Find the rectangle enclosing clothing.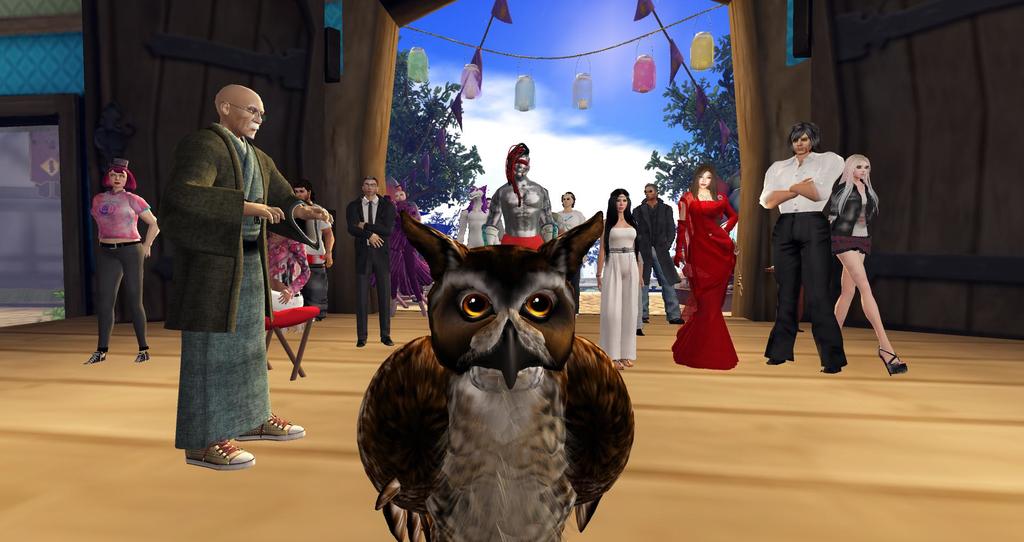
292, 200, 332, 312.
